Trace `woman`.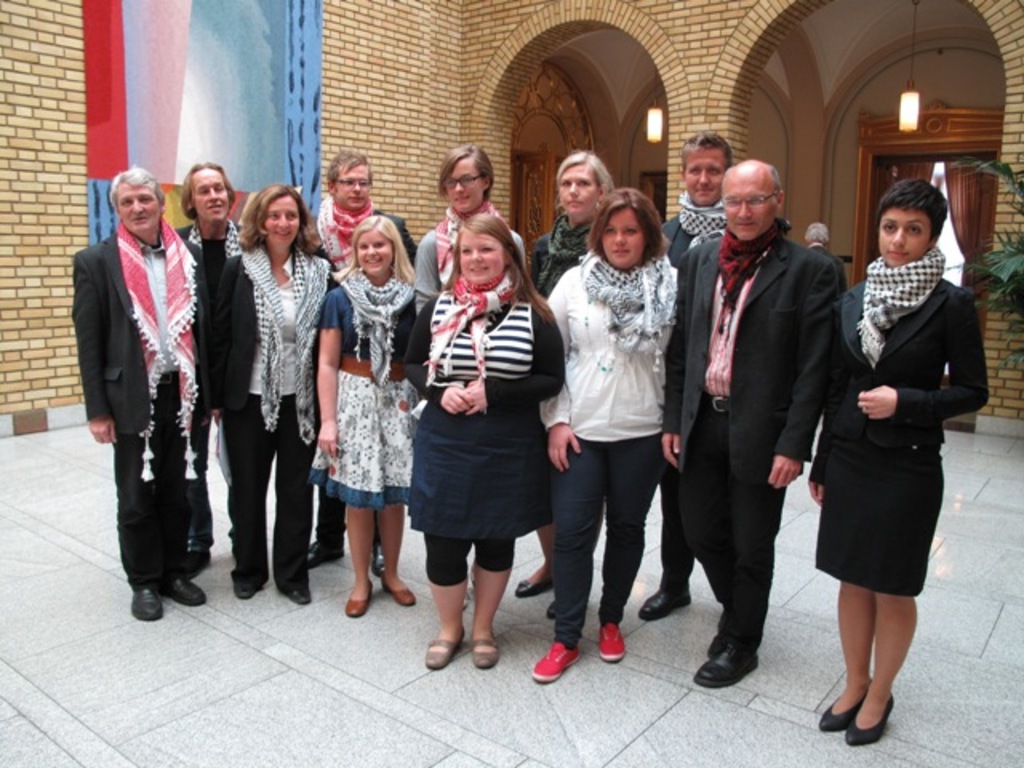
Traced to [528, 182, 678, 686].
